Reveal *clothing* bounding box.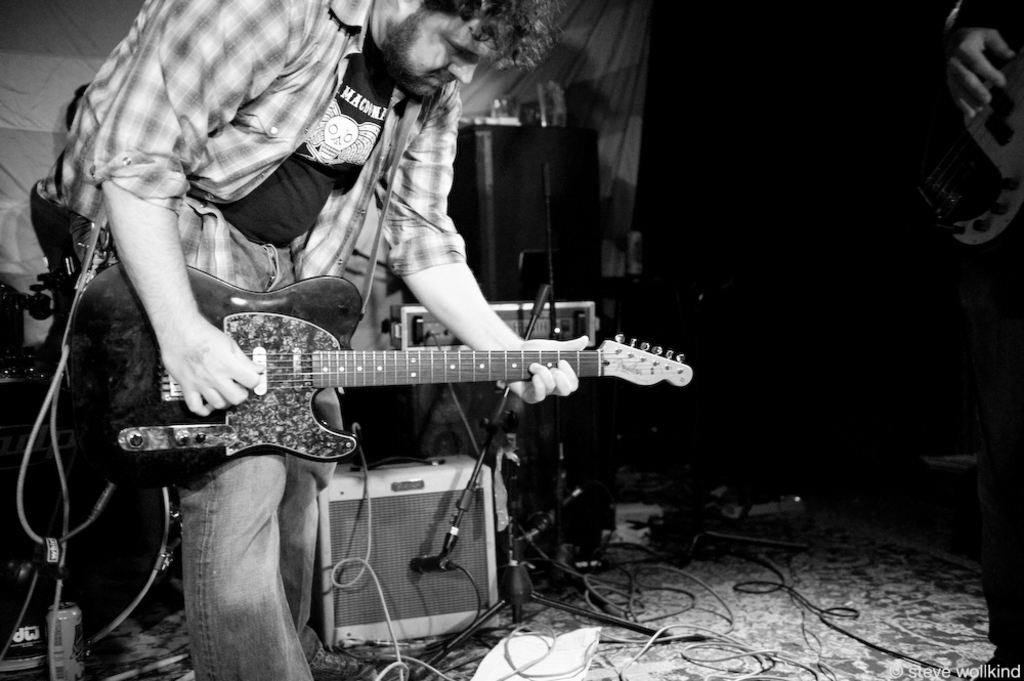
Revealed: <bbox>24, 0, 477, 680</bbox>.
